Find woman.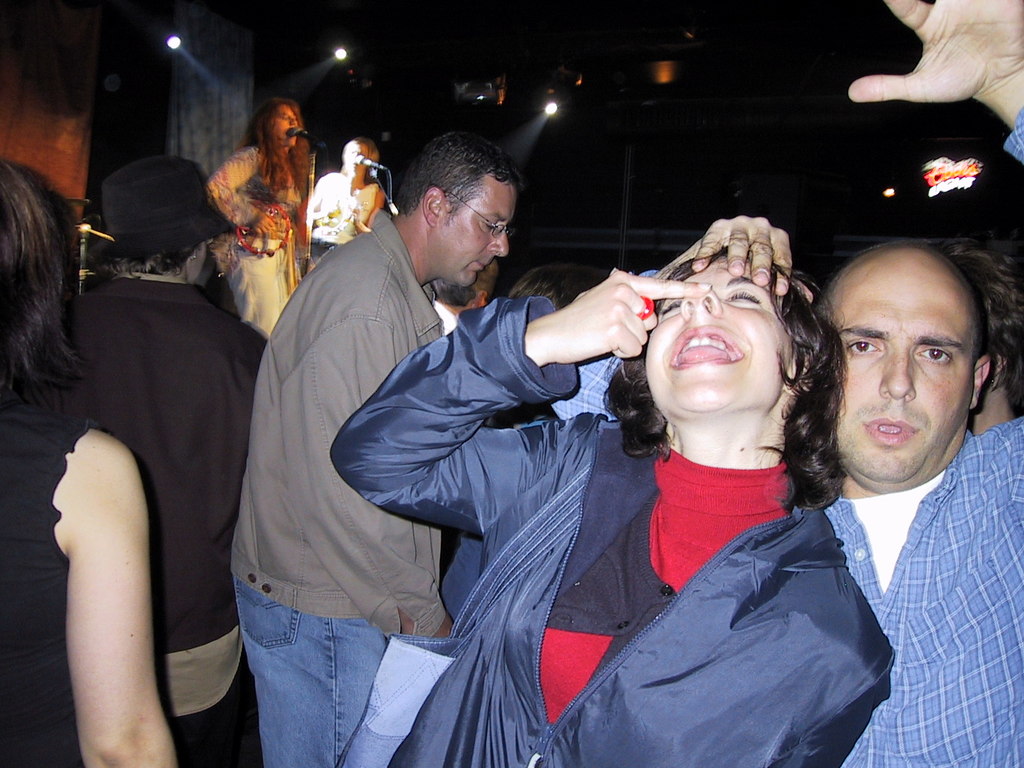
<box>202,90,312,344</box>.
